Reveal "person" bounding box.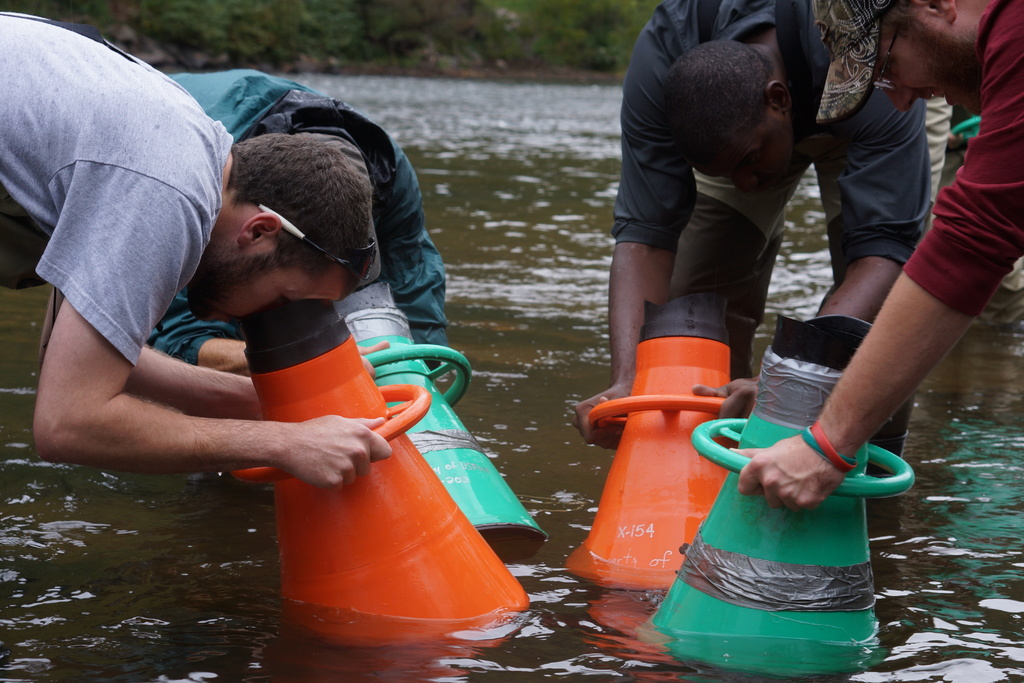
Revealed: (x1=0, y1=9, x2=396, y2=493).
